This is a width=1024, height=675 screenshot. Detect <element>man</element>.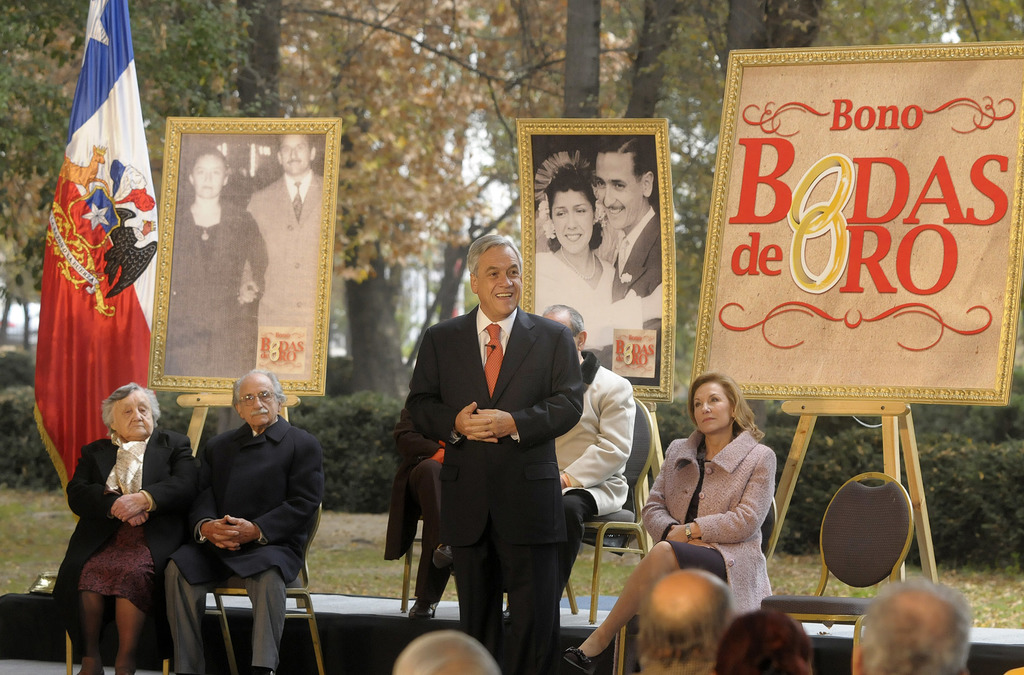
[630, 568, 737, 674].
